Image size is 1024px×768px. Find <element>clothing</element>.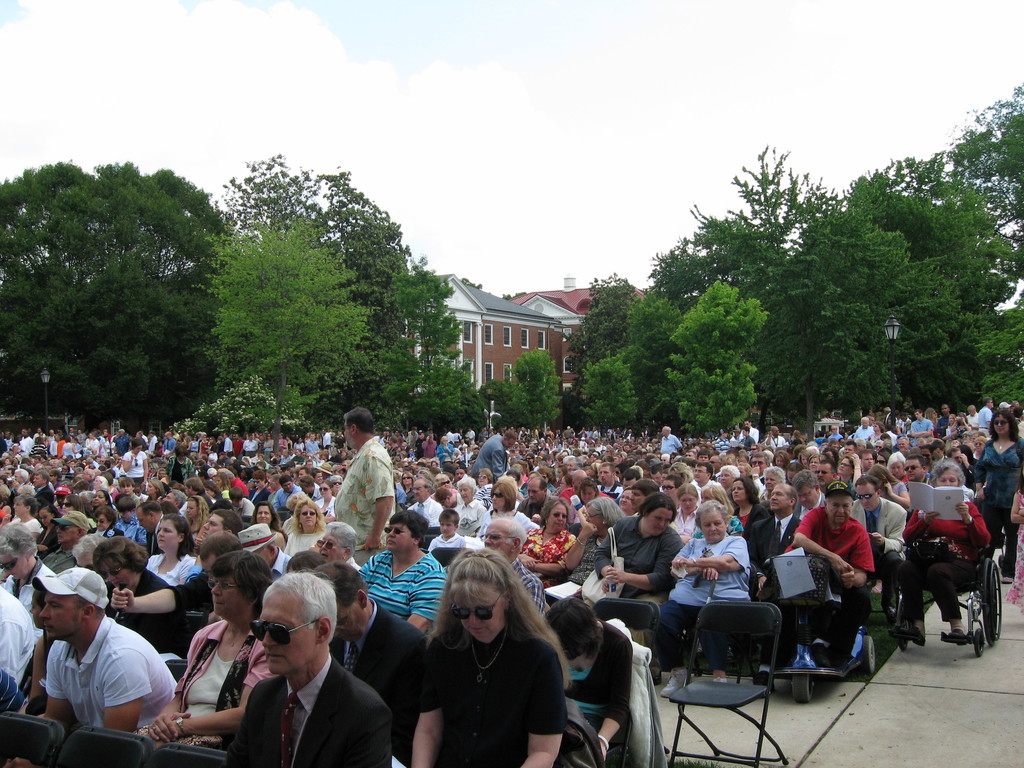
x1=989, y1=430, x2=1023, y2=527.
